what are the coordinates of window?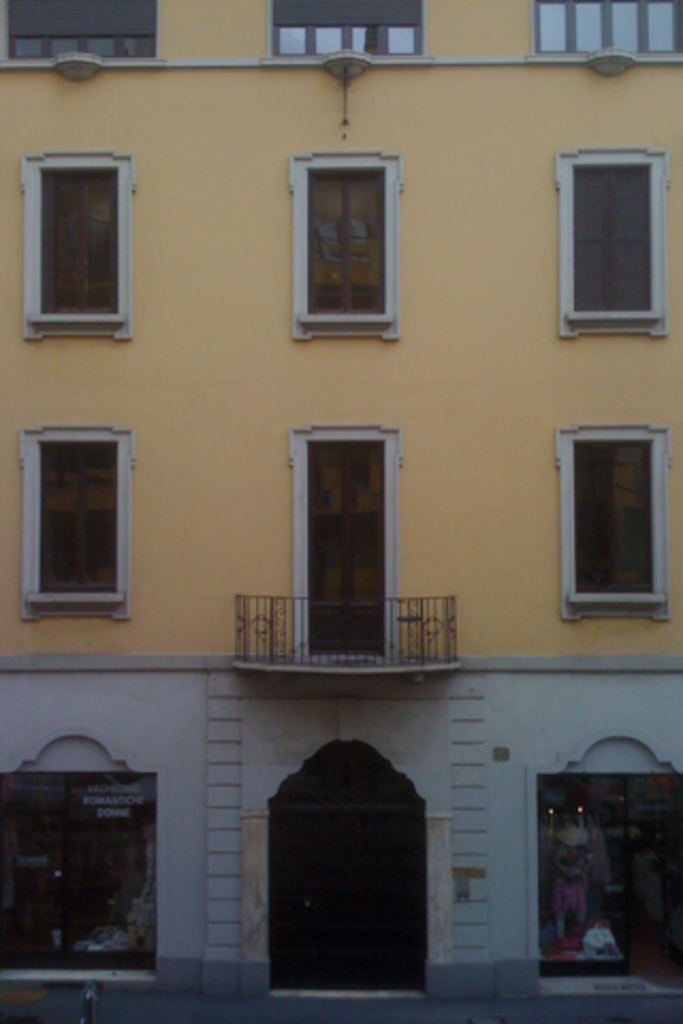
l=557, t=145, r=666, b=335.
